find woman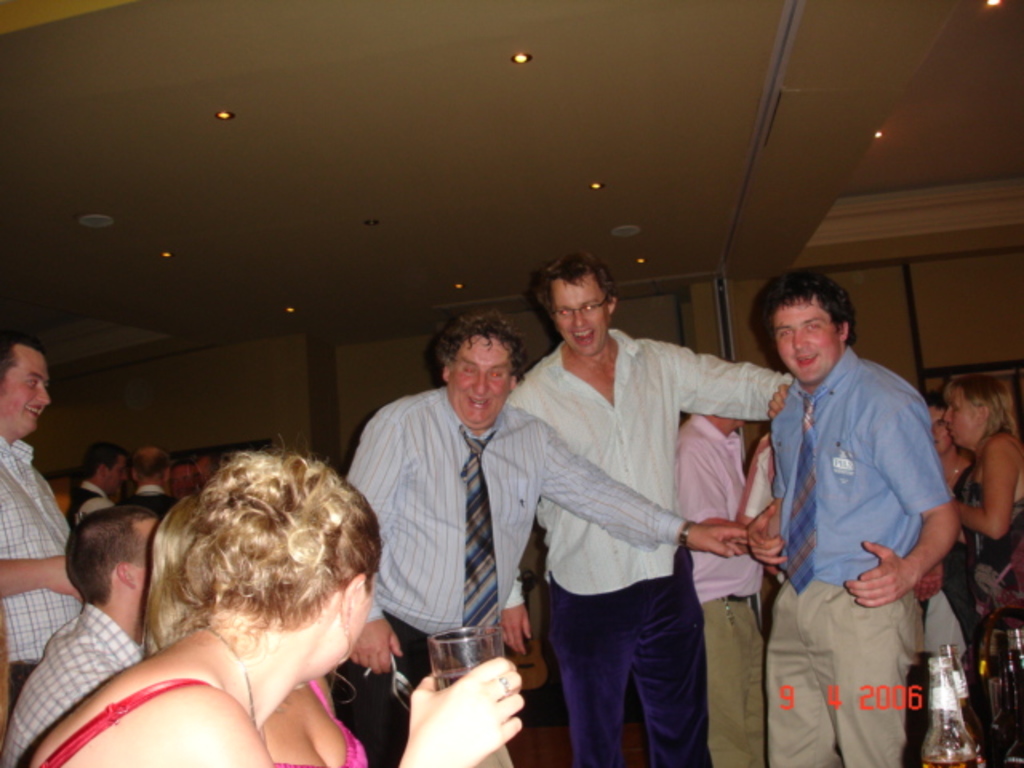
(942,374,1022,766)
